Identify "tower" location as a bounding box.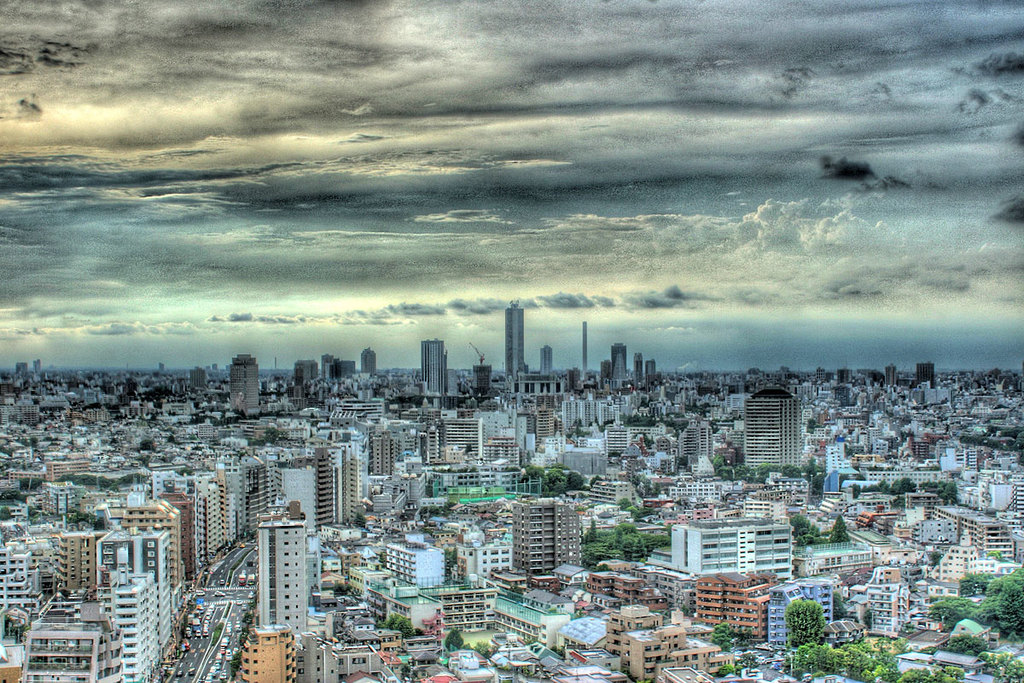
194 470 223 561.
